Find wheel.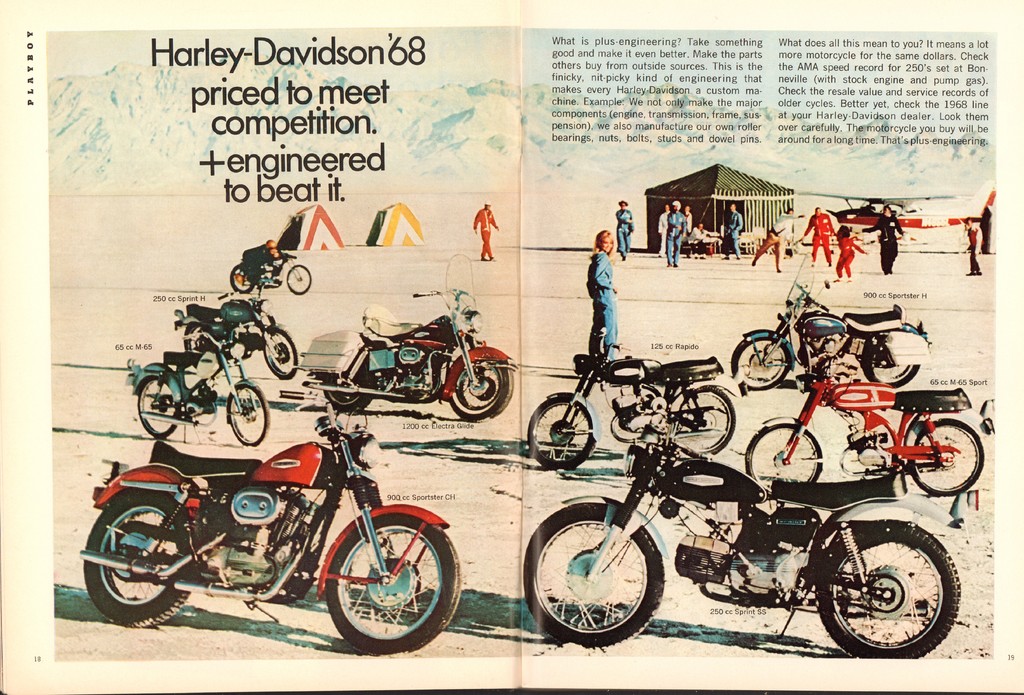
pyautogui.locateOnScreen(286, 265, 308, 292).
